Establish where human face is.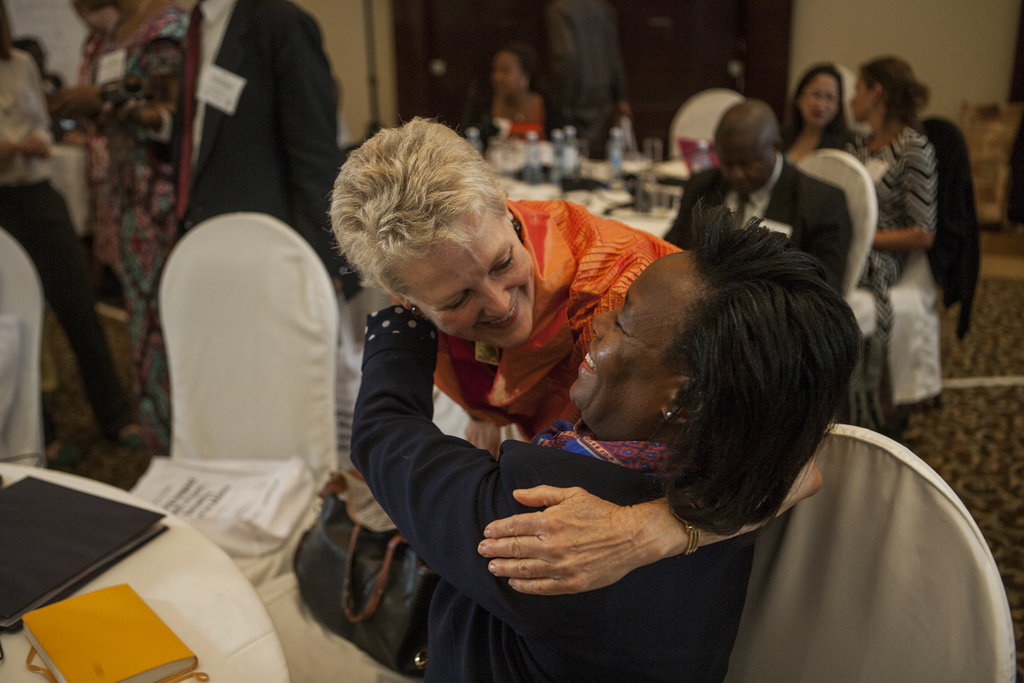
Established at box(716, 142, 773, 190).
